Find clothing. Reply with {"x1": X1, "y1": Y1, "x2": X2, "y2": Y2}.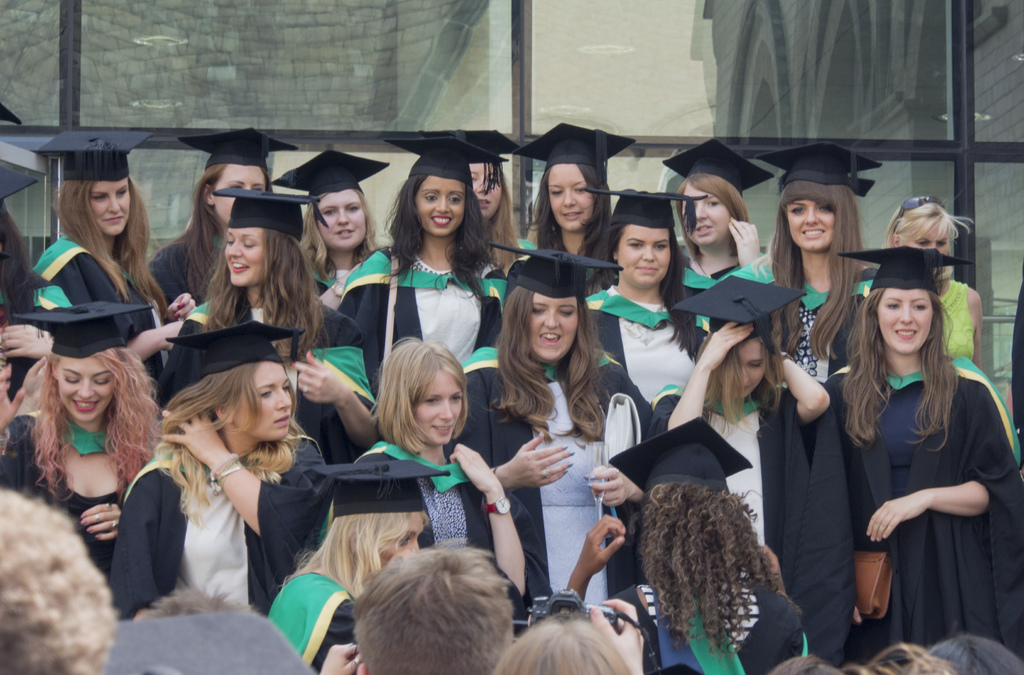
{"x1": 831, "y1": 343, "x2": 1011, "y2": 640}.
